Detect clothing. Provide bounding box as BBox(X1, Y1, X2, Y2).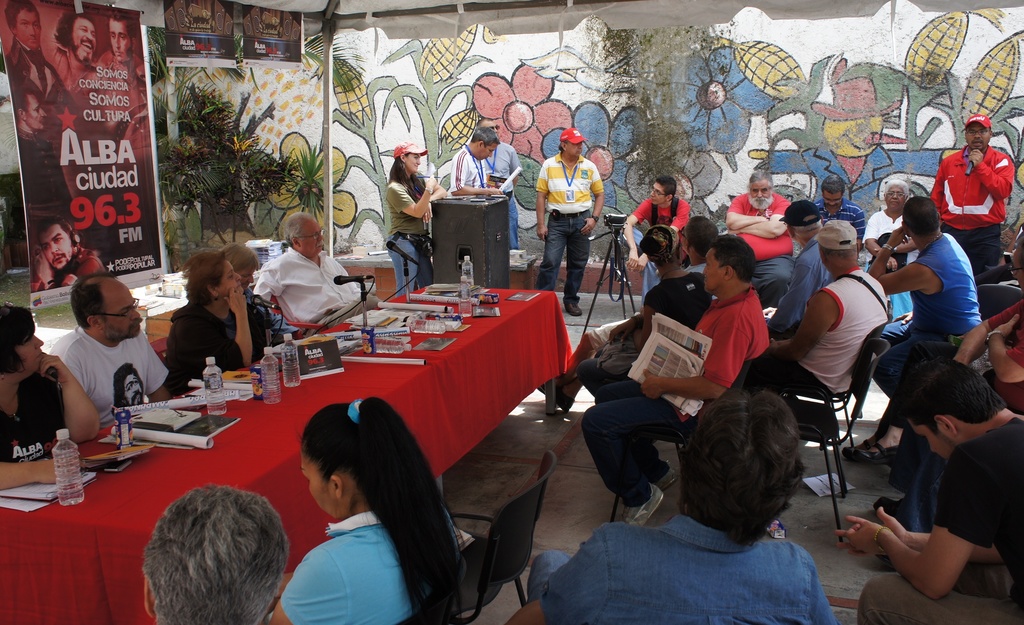
BBox(381, 175, 436, 295).
